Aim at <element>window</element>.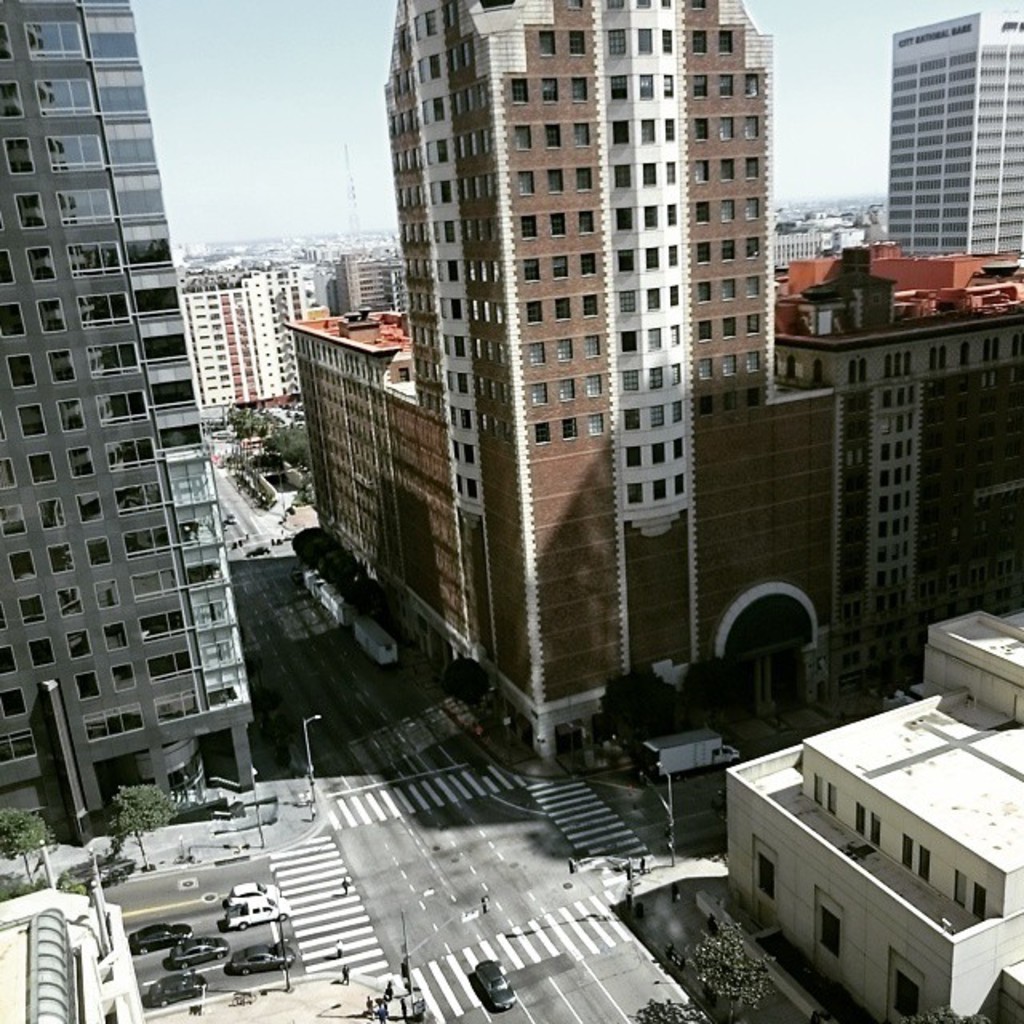
Aimed at 661:0:672:13.
